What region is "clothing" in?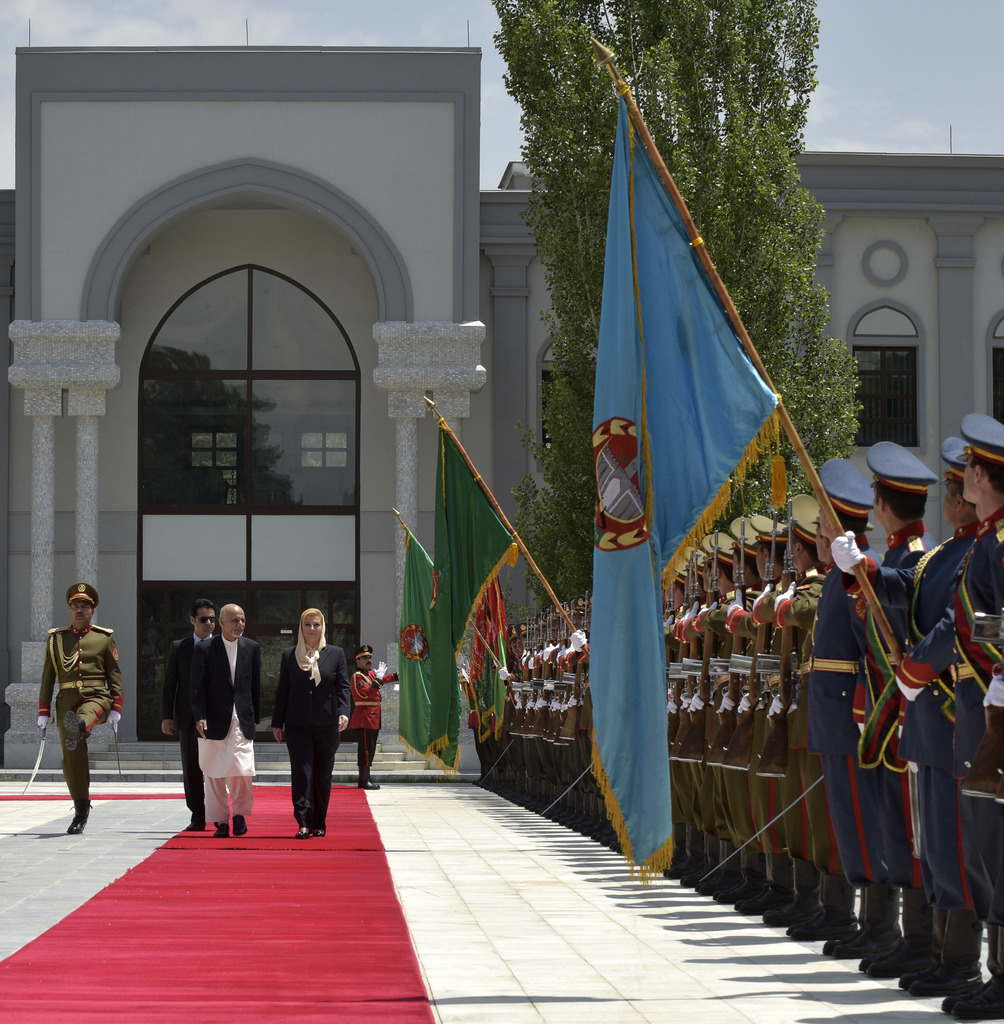
region(898, 510, 1003, 927).
